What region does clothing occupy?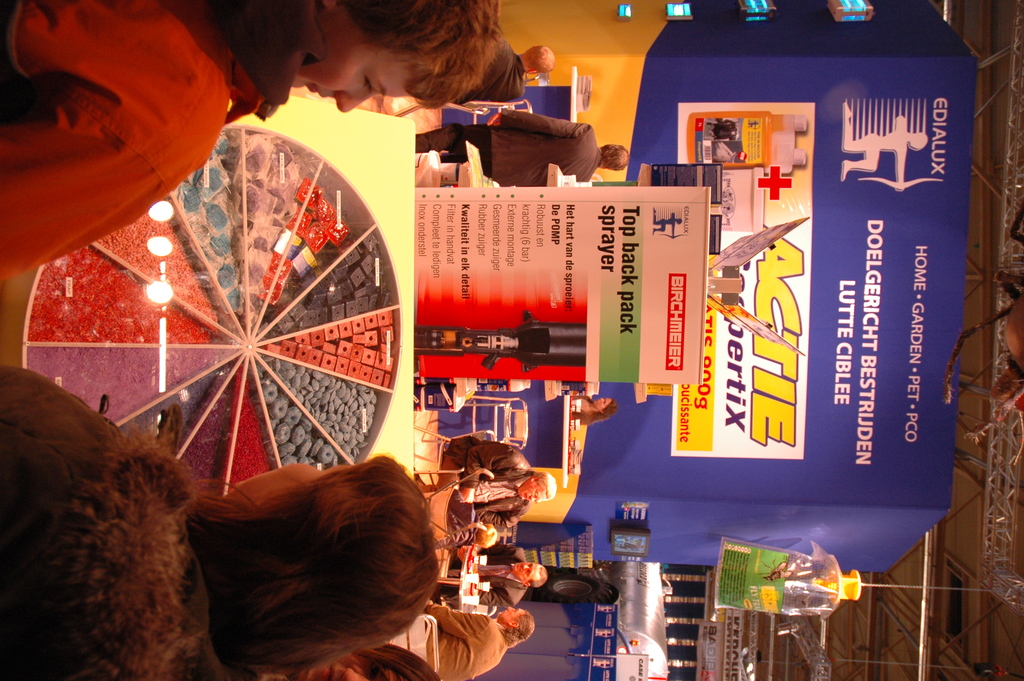
crop(452, 38, 525, 104).
